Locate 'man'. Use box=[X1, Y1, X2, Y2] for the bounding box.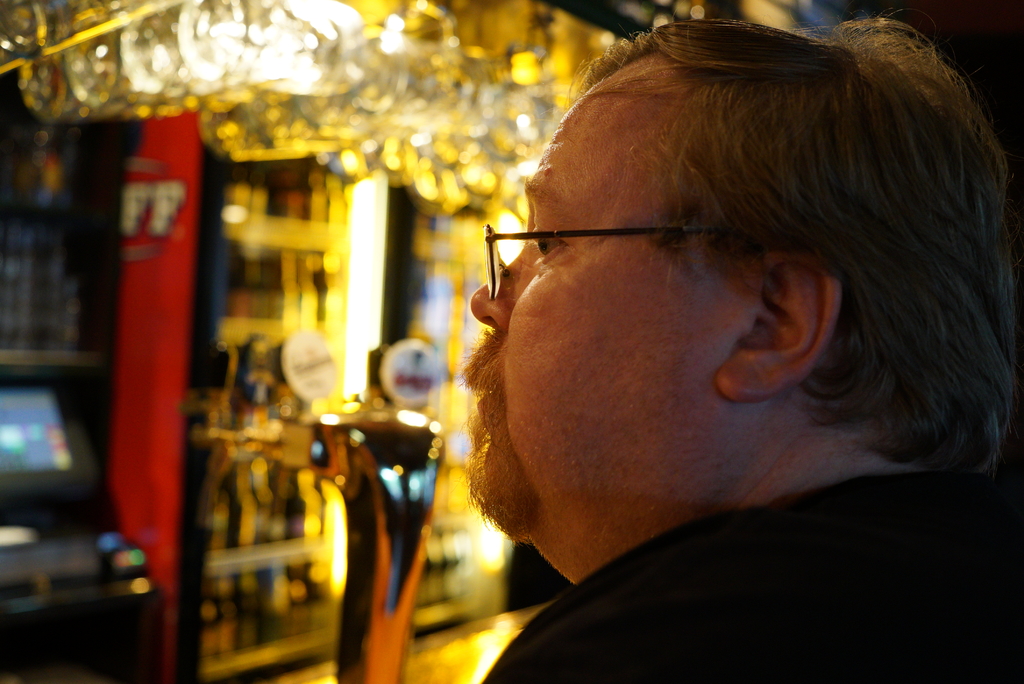
box=[363, 0, 1023, 664].
